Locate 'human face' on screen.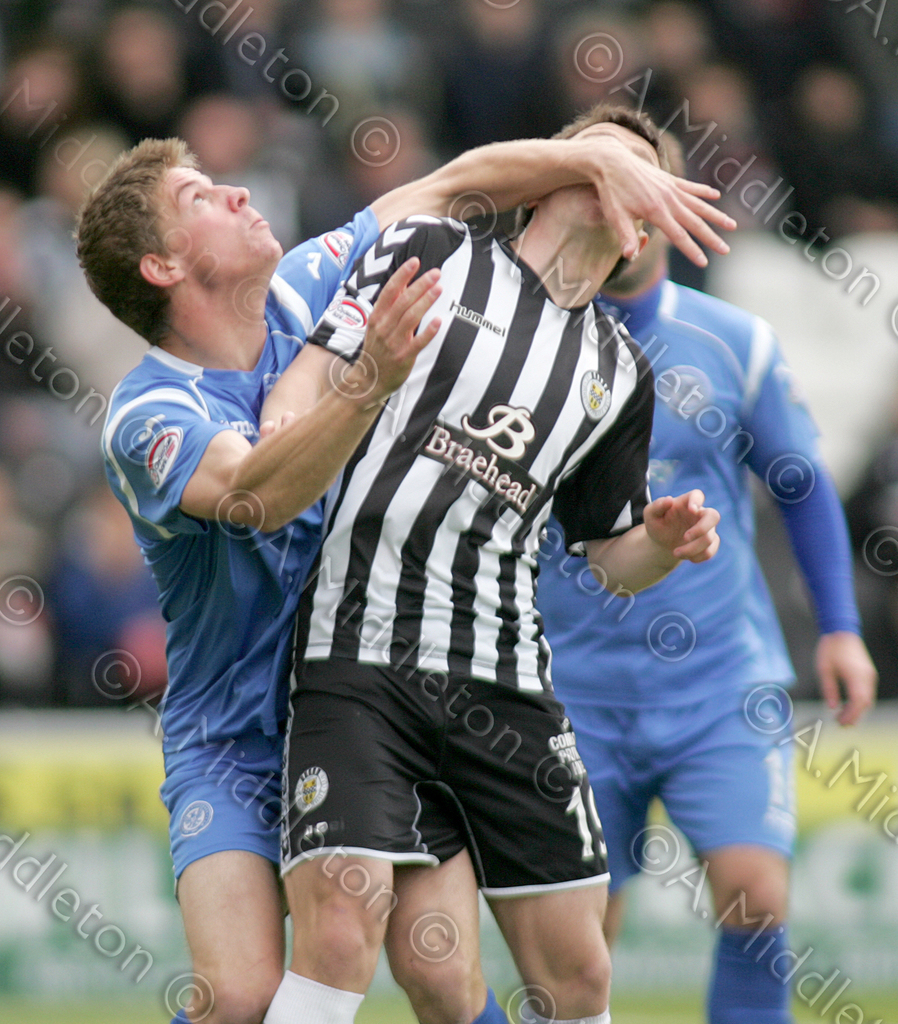
On screen at l=161, t=163, r=277, b=270.
